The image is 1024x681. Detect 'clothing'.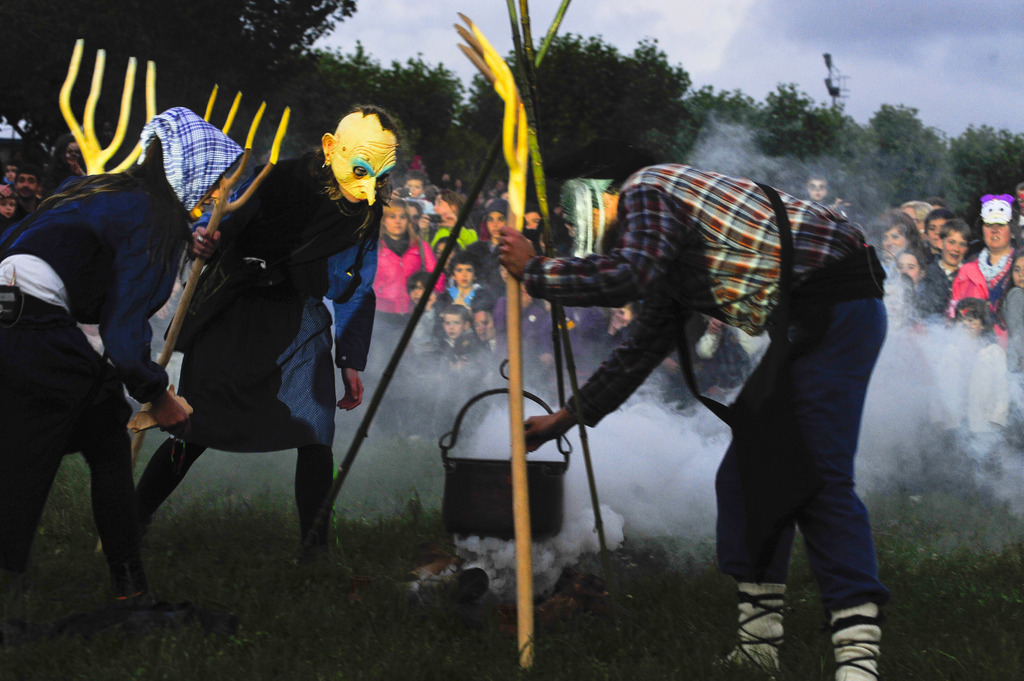
Detection: region(0, 146, 184, 593).
